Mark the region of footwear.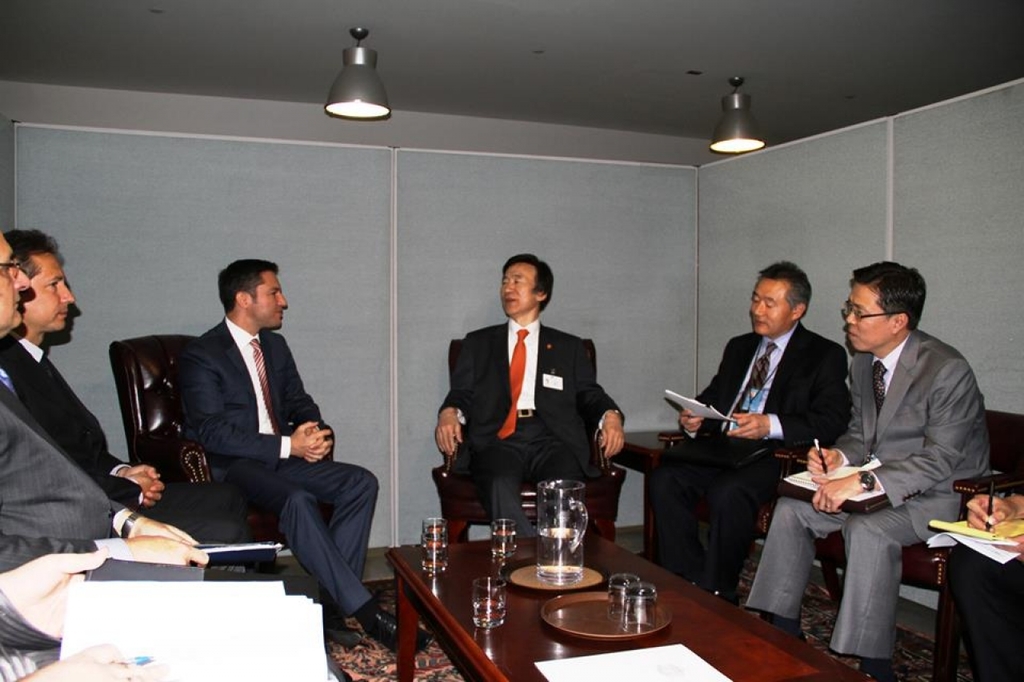
Region: [left=358, top=604, right=434, bottom=654].
